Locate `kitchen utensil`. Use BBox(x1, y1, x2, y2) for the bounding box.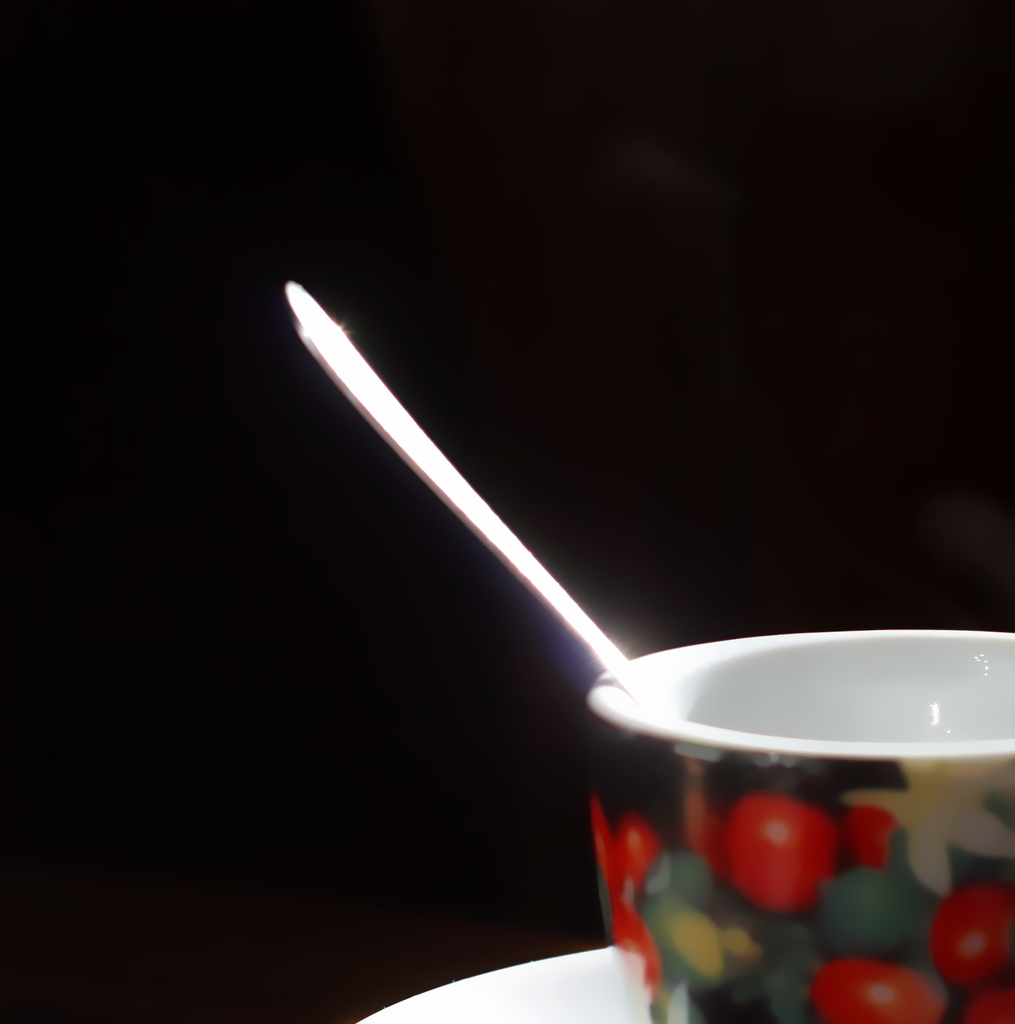
BBox(284, 279, 683, 721).
